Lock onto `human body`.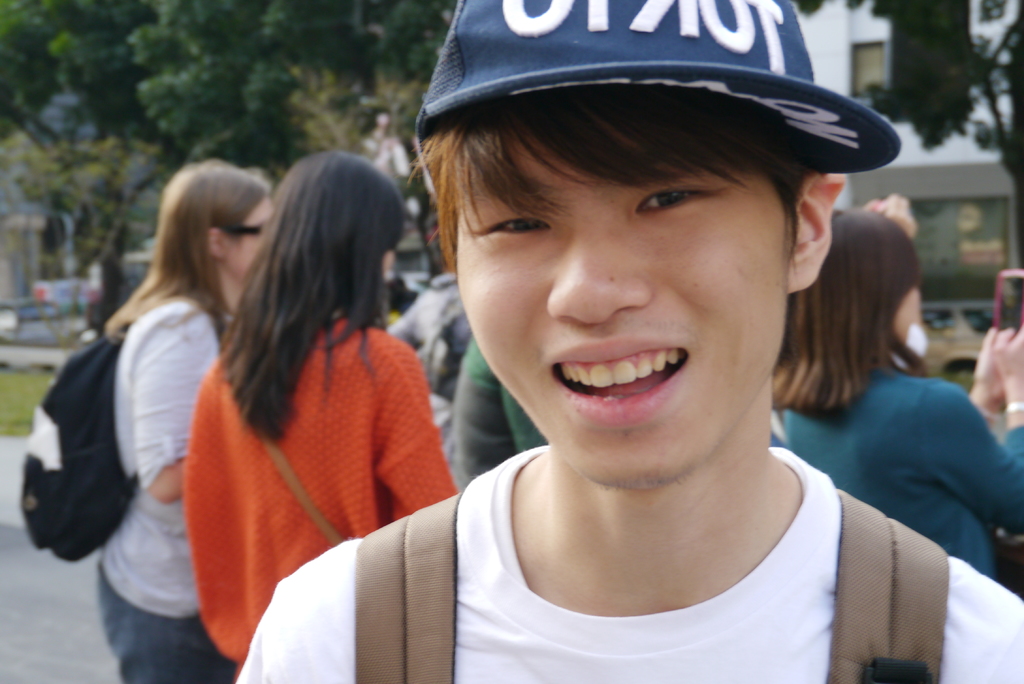
Locked: l=173, t=138, r=469, b=662.
